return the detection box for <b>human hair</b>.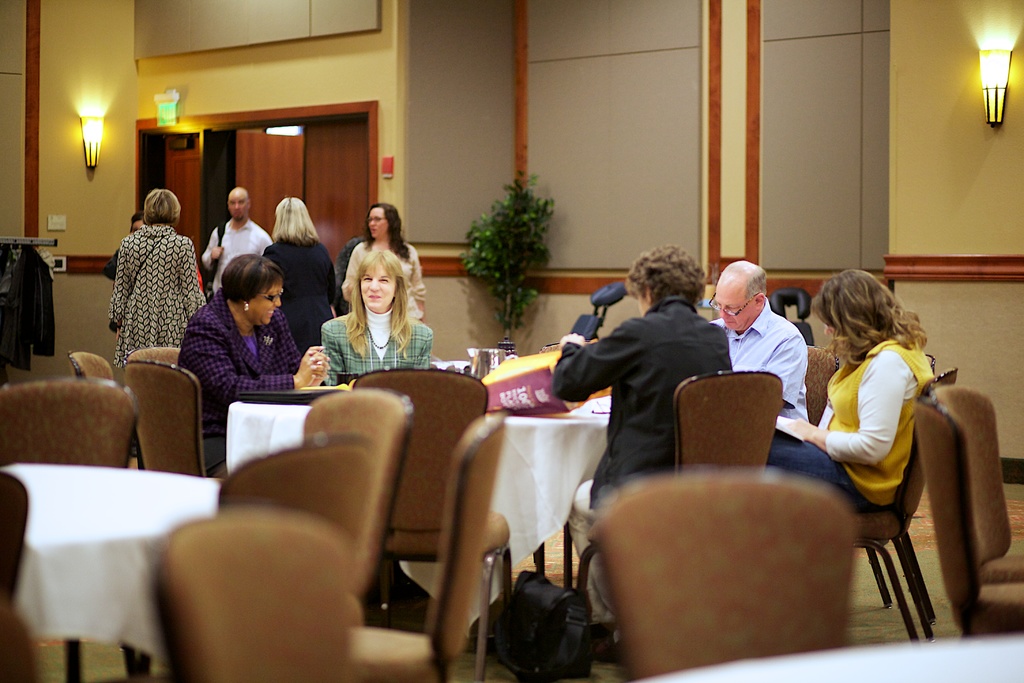
left=365, top=200, right=412, bottom=259.
